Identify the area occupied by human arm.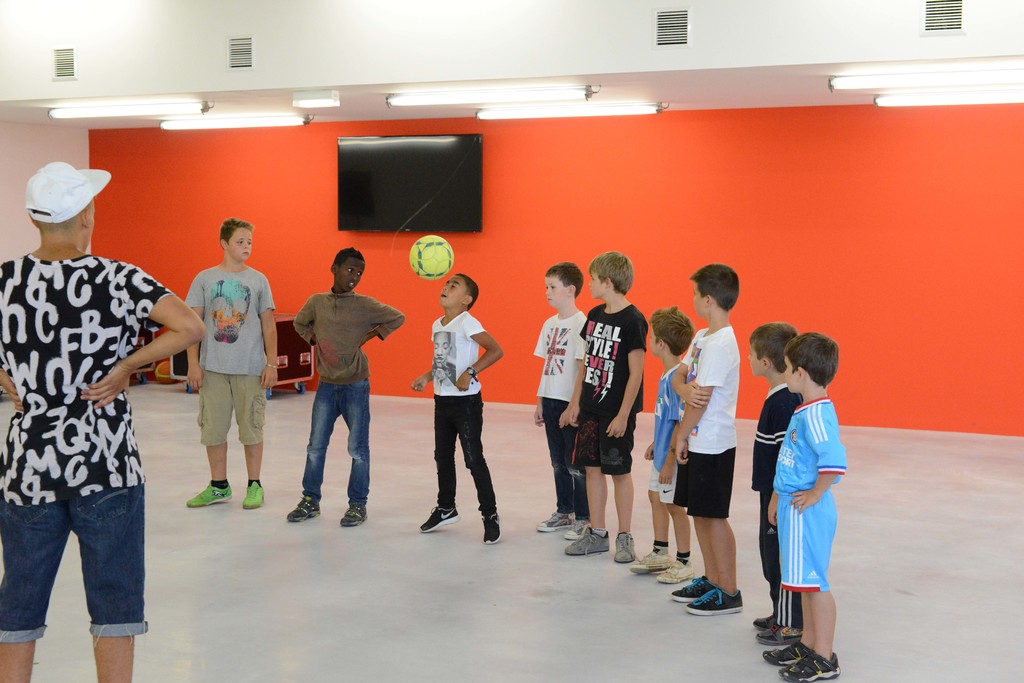
Area: [787, 412, 847, 511].
